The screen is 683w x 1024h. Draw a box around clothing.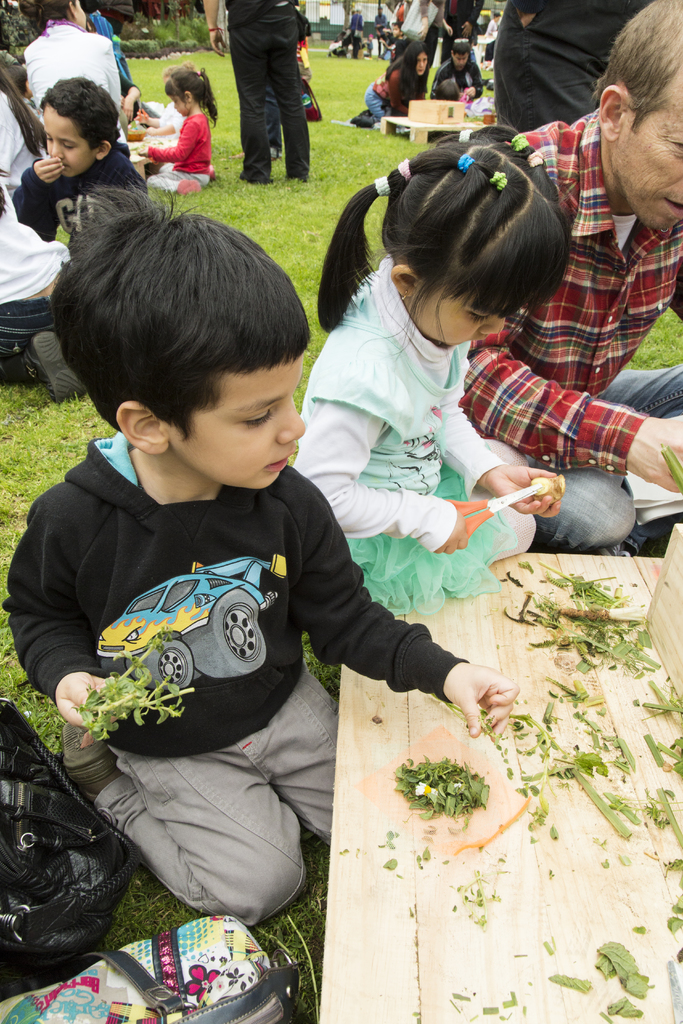
[left=16, top=147, right=136, bottom=243].
